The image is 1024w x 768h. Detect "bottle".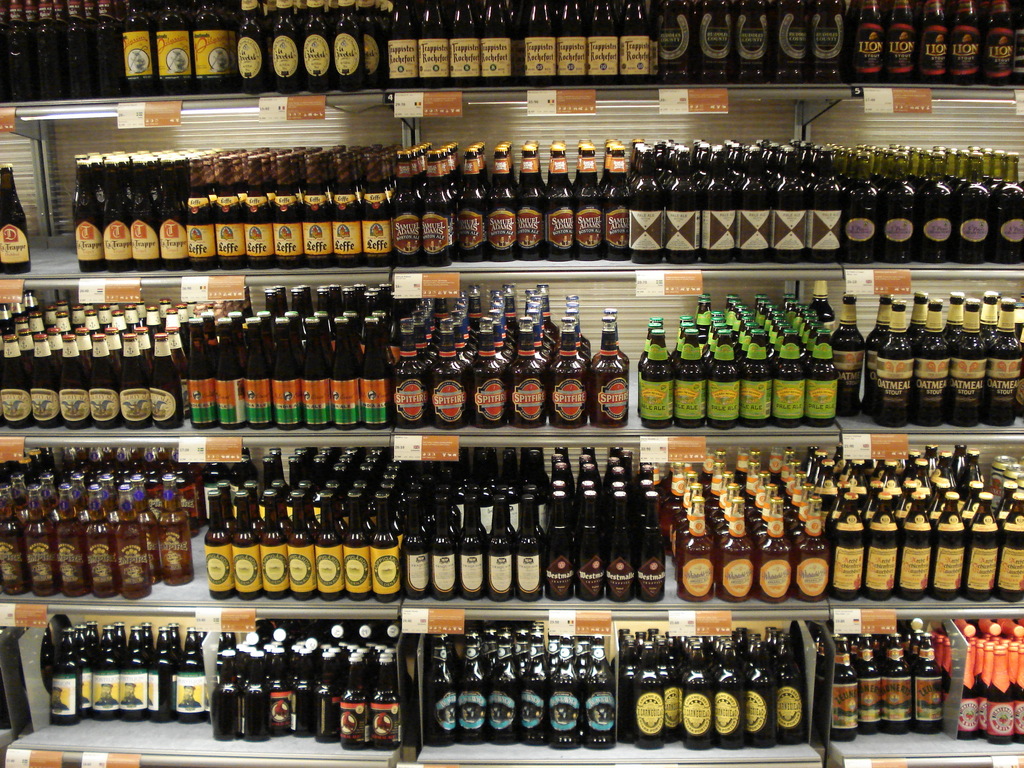
Detection: bbox=(453, 633, 488, 746).
